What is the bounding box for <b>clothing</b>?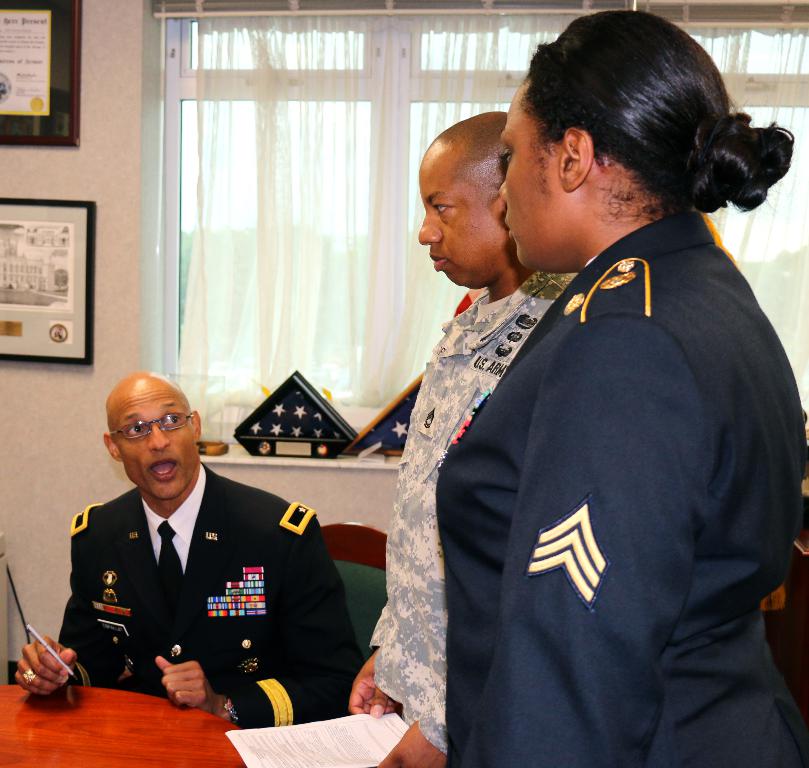
<box>37,418,367,734</box>.
